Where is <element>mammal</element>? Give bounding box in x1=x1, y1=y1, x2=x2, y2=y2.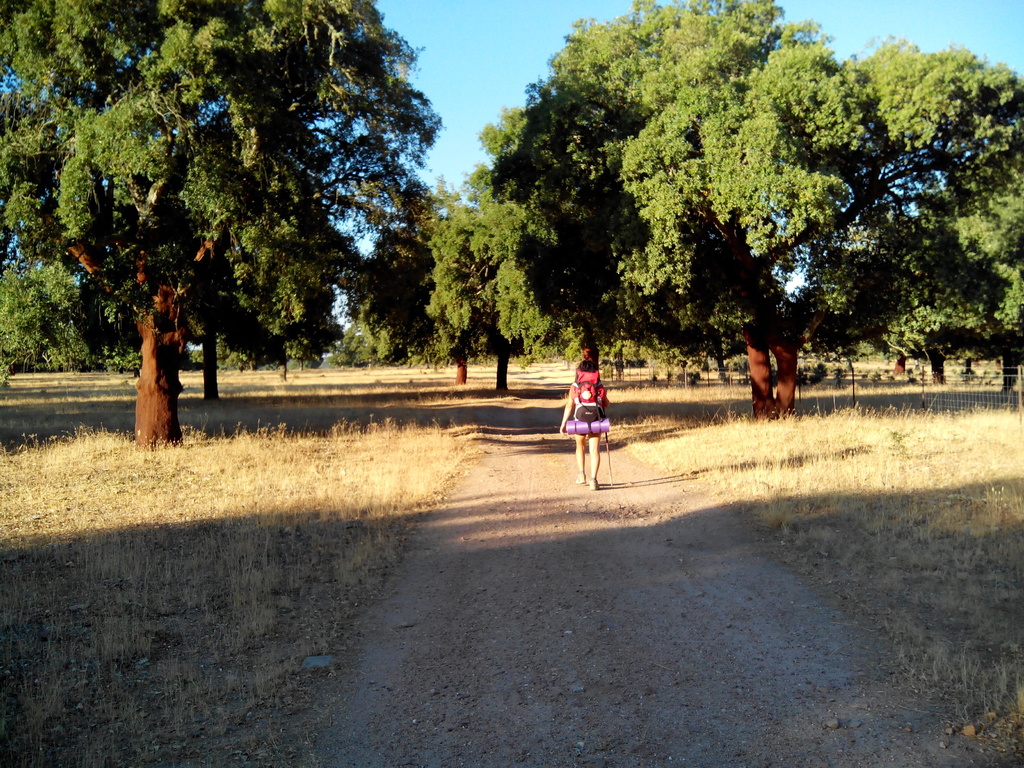
x1=559, y1=362, x2=616, y2=473.
